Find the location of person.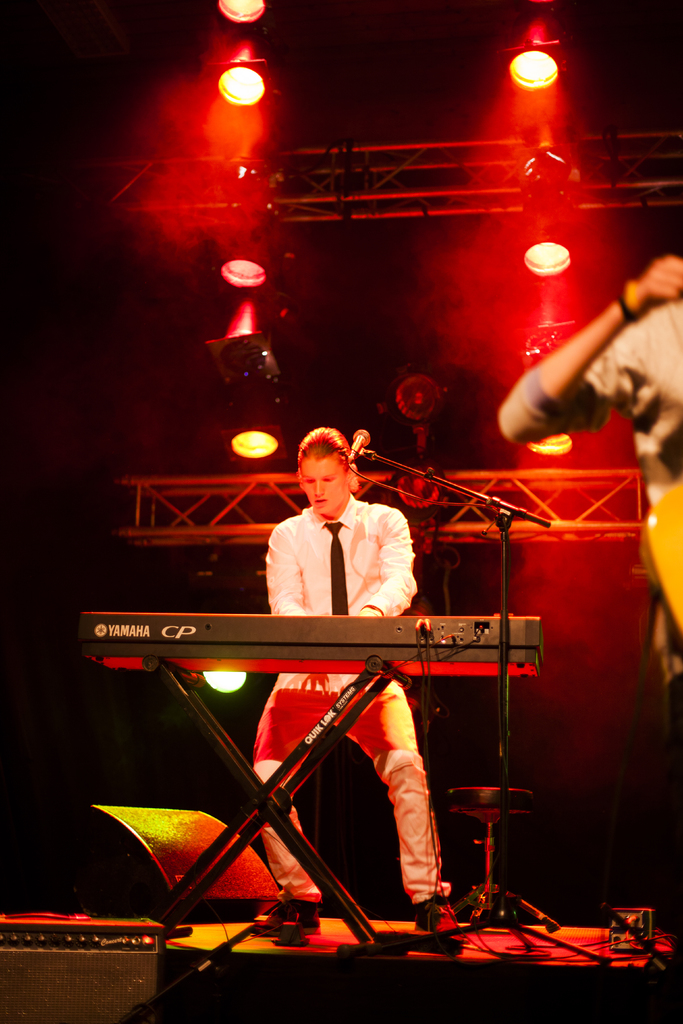
Location: <bbox>495, 252, 682, 710</bbox>.
